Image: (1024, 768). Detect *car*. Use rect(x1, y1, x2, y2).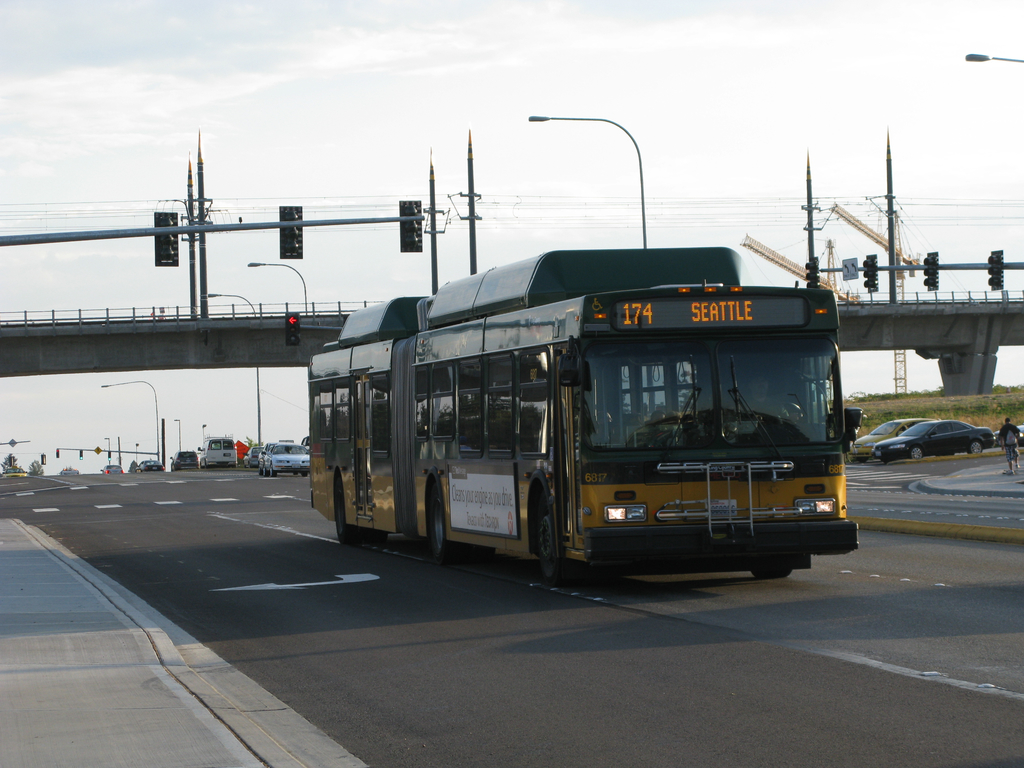
rect(243, 445, 262, 468).
